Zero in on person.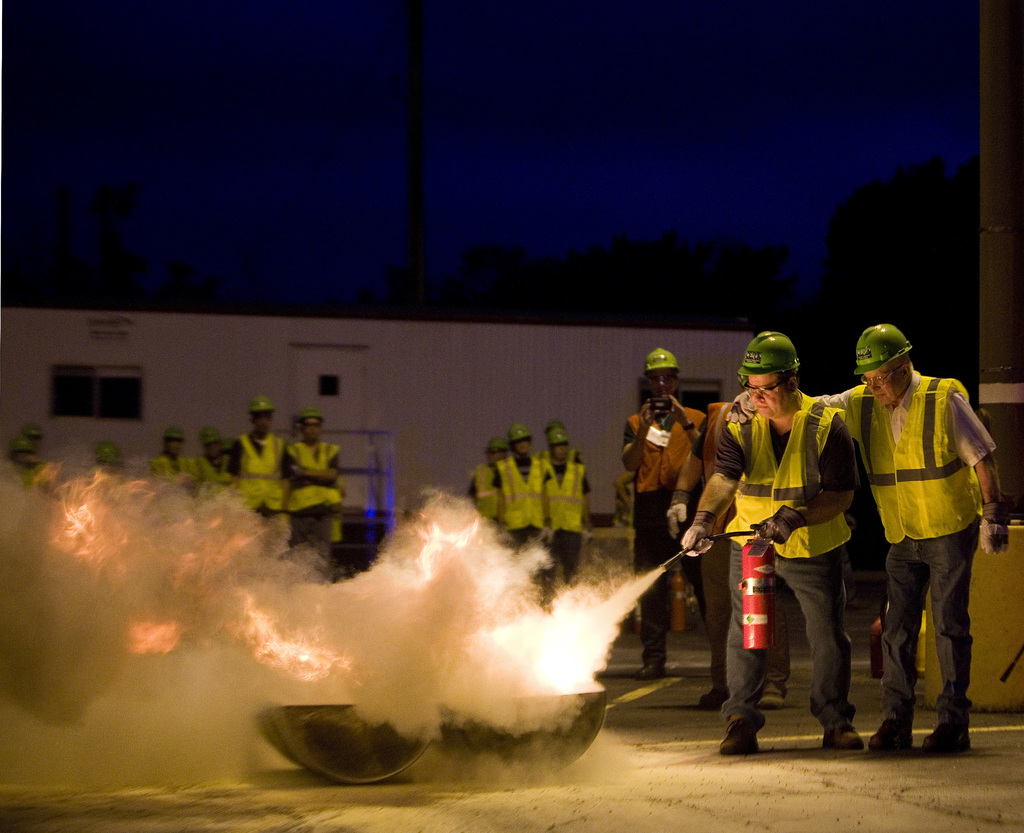
Zeroed in: l=545, t=418, r=588, b=610.
